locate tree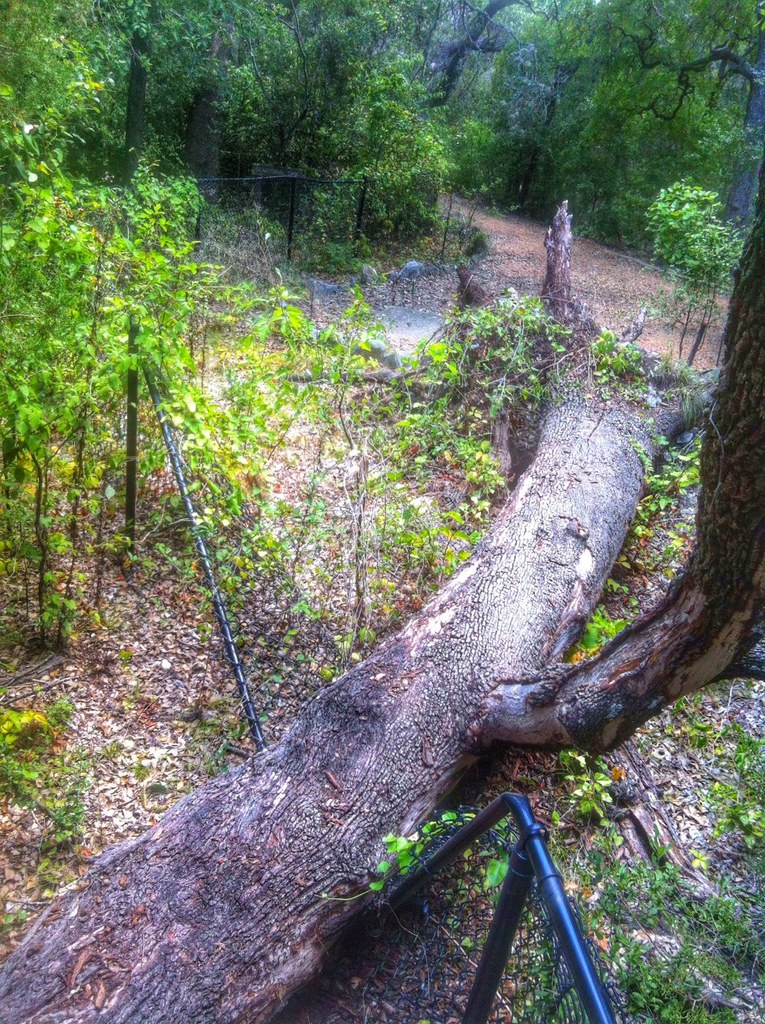
left=428, top=0, right=533, bottom=136
